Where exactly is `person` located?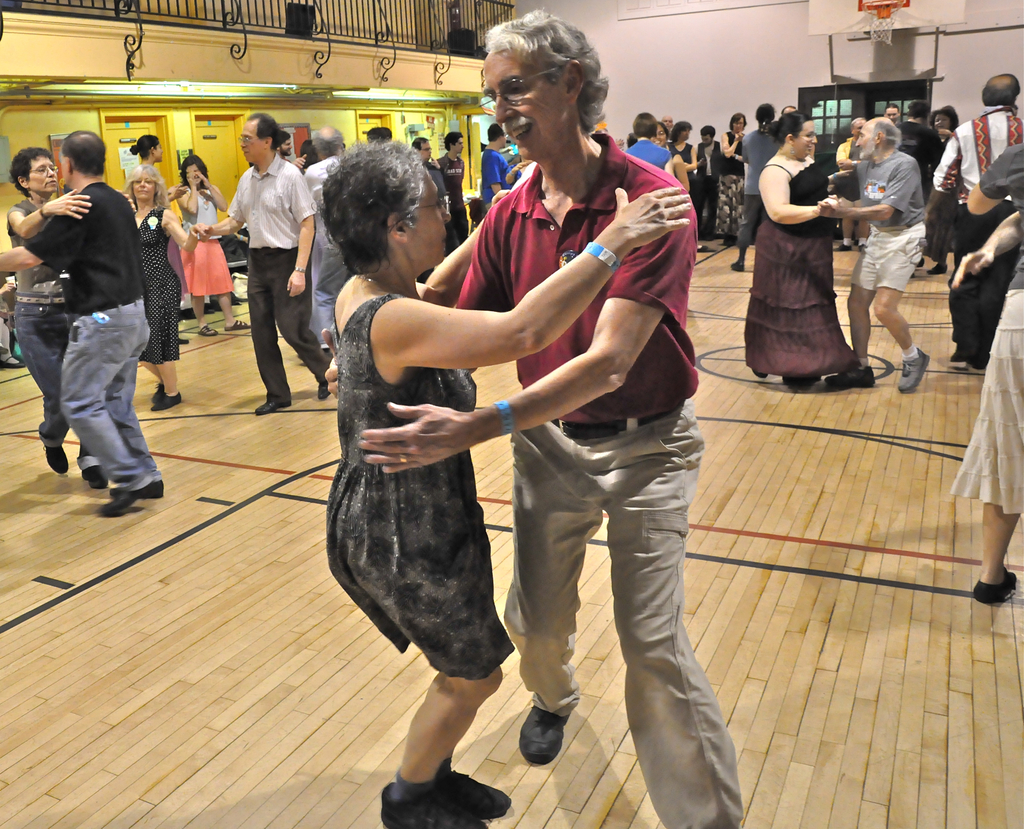
Its bounding box is pyautogui.locateOnScreen(742, 106, 778, 273).
